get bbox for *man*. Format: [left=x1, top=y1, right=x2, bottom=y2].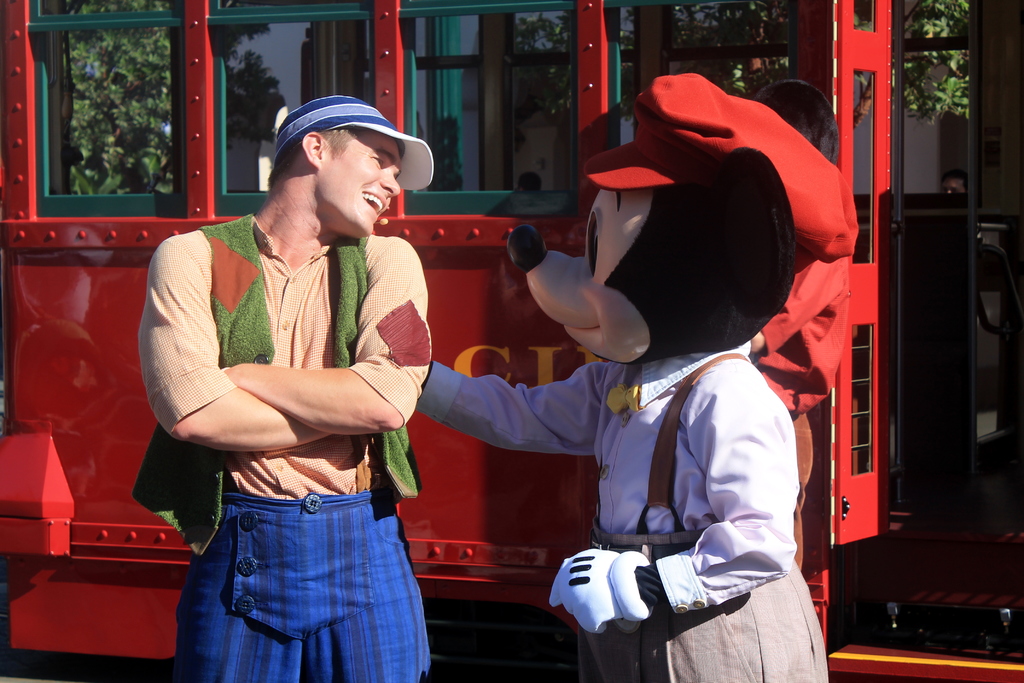
[left=134, top=103, right=445, bottom=657].
